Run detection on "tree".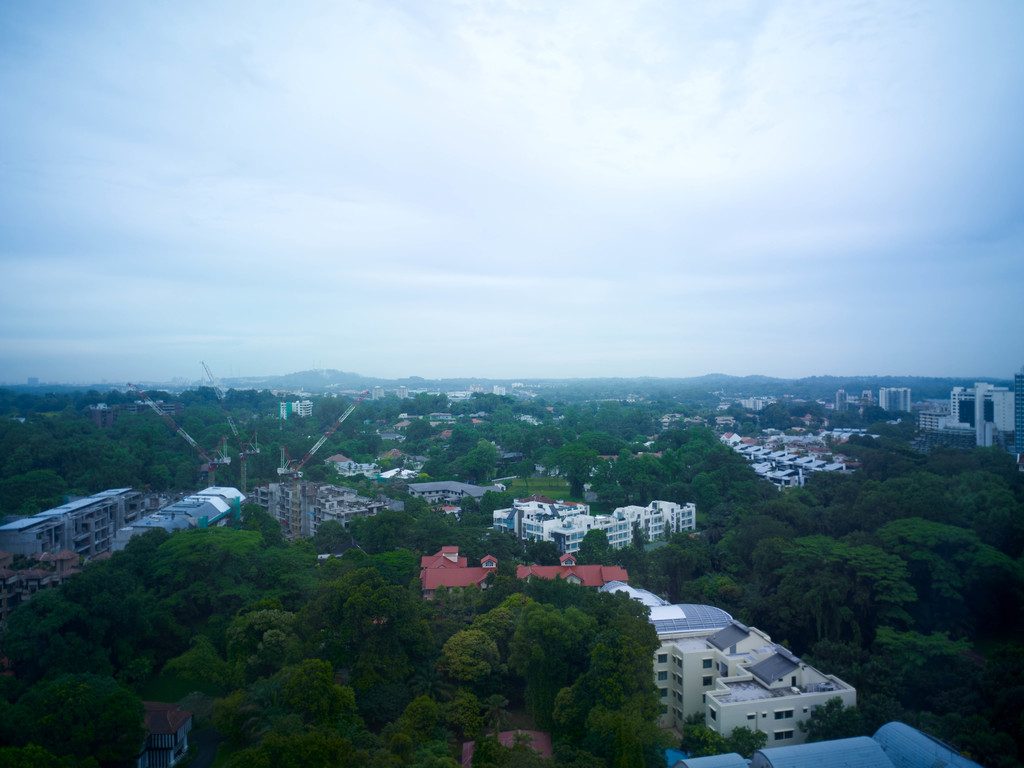
Result: pyautogui.locateOnScreen(578, 527, 613, 555).
